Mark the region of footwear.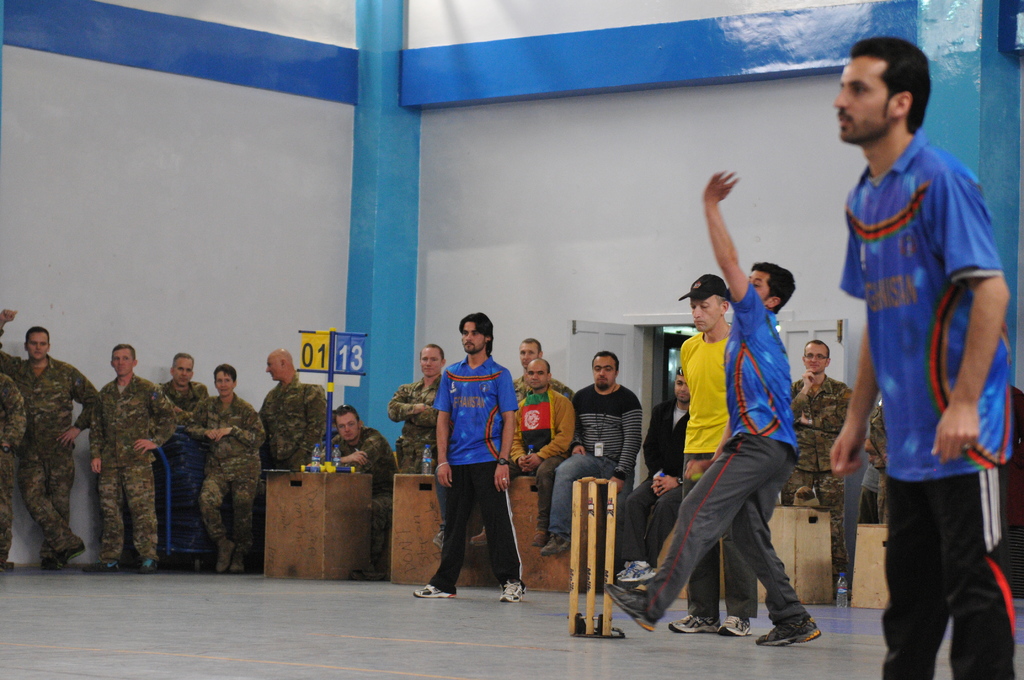
Region: (413, 583, 452, 597).
